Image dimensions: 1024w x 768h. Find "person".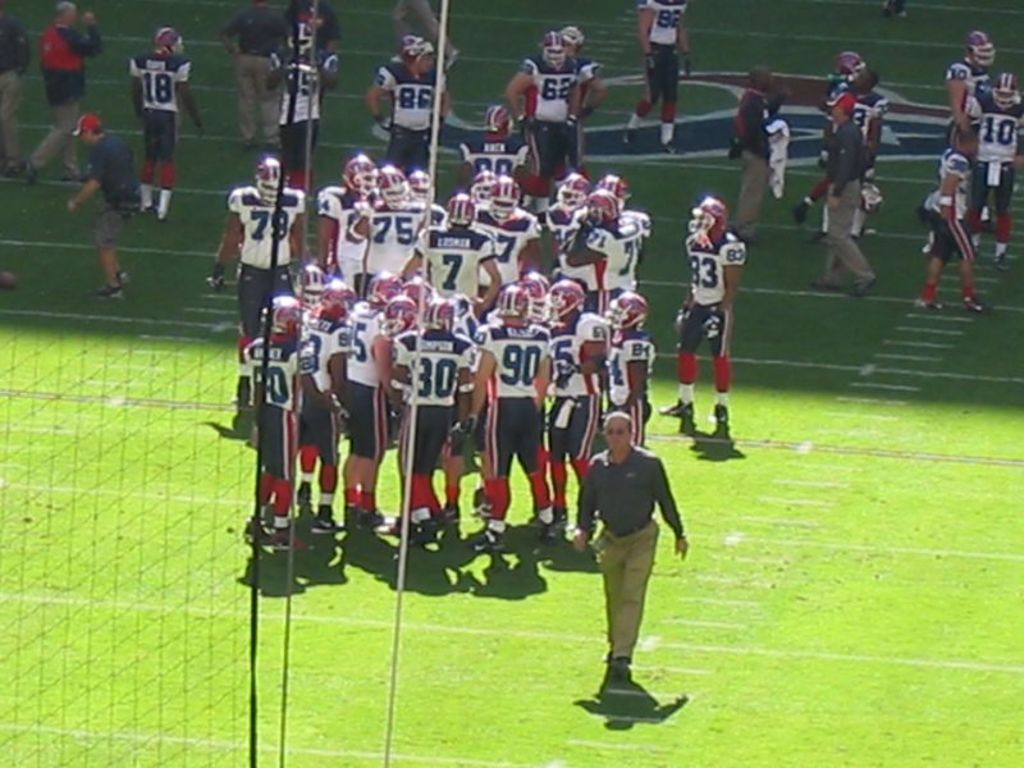
{"x1": 800, "y1": 86, "x2": 881, "y2": 297}.
